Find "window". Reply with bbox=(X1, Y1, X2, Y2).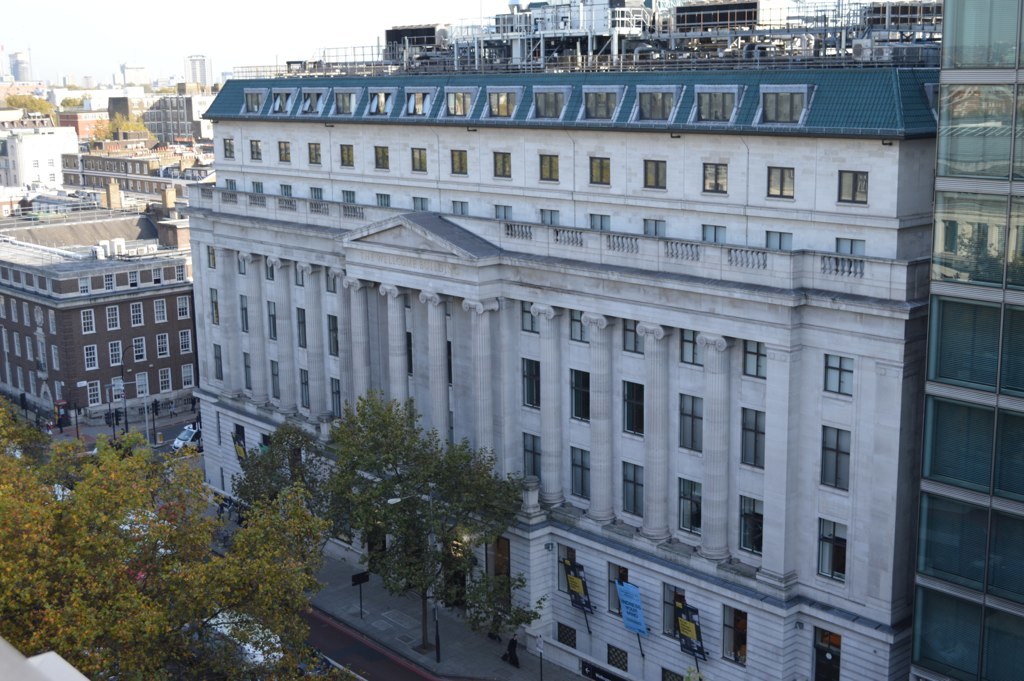
bbox=(409, 144, 428, 175).
